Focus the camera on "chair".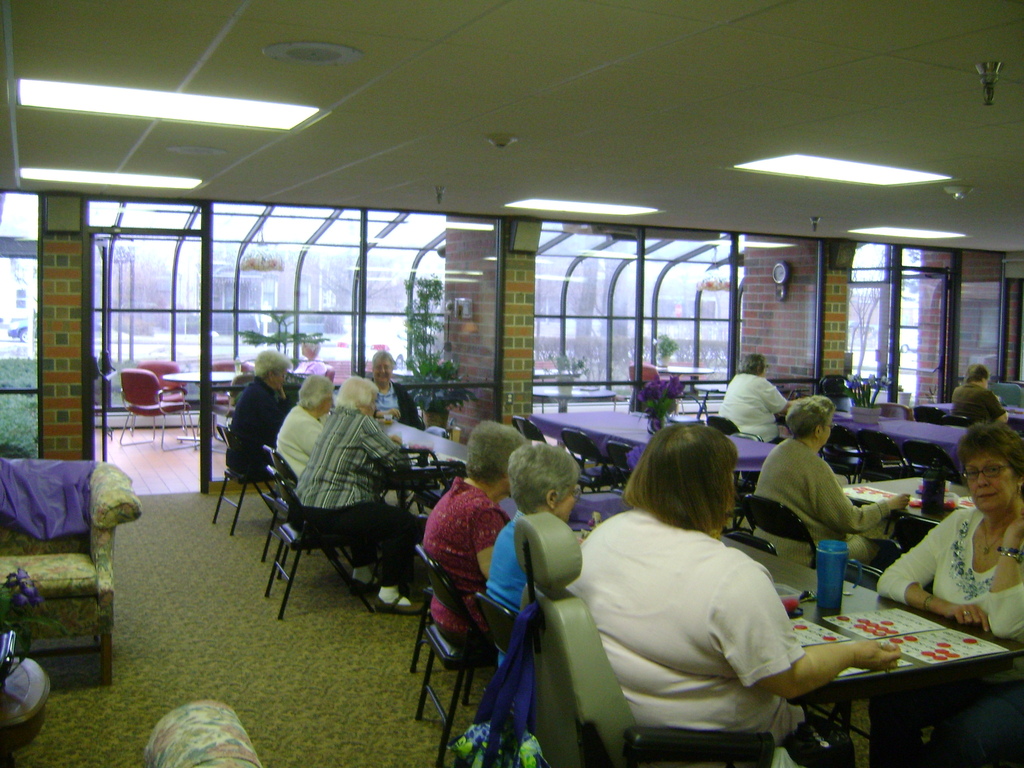
Focus region: x1=940, y1=413, x2=972, y2=431.
